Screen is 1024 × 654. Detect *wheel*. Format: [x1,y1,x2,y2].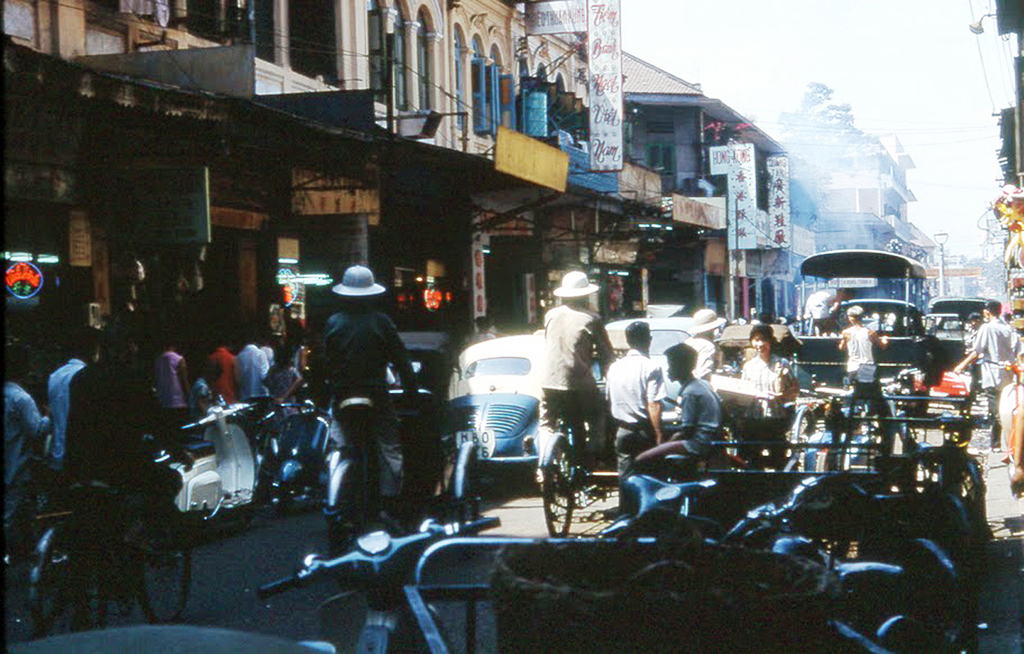
[329,514,375,550].
